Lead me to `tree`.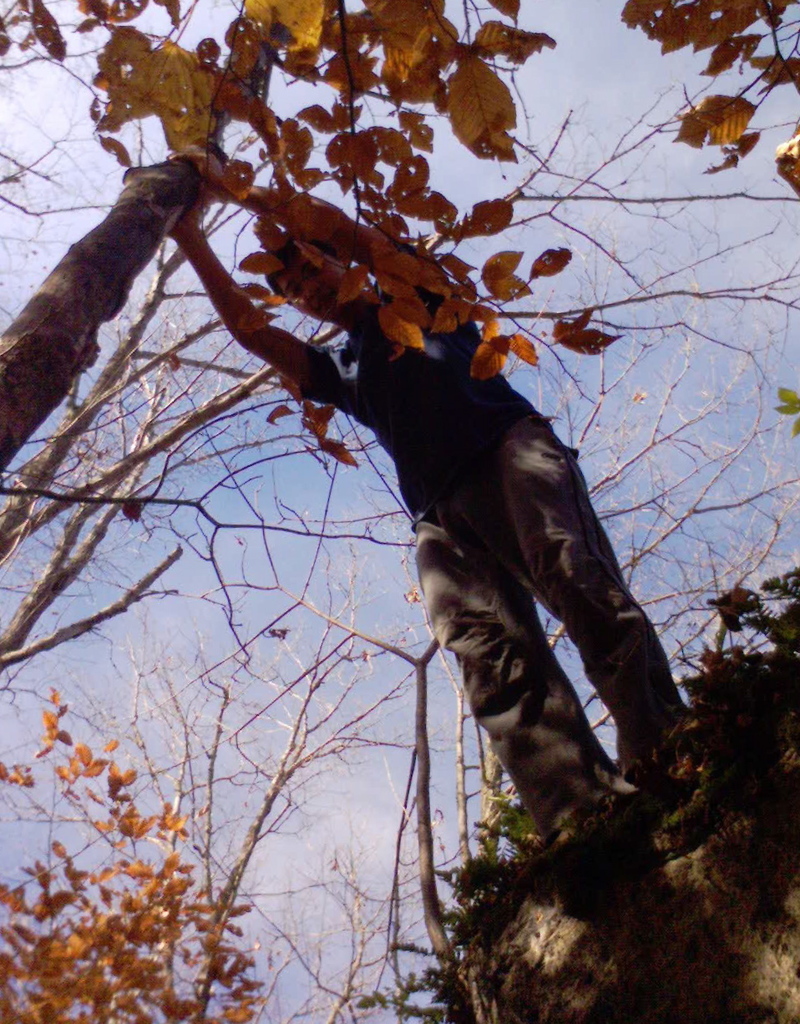
Lead to x1=0 y1=0 x2=799 y2=1023.
